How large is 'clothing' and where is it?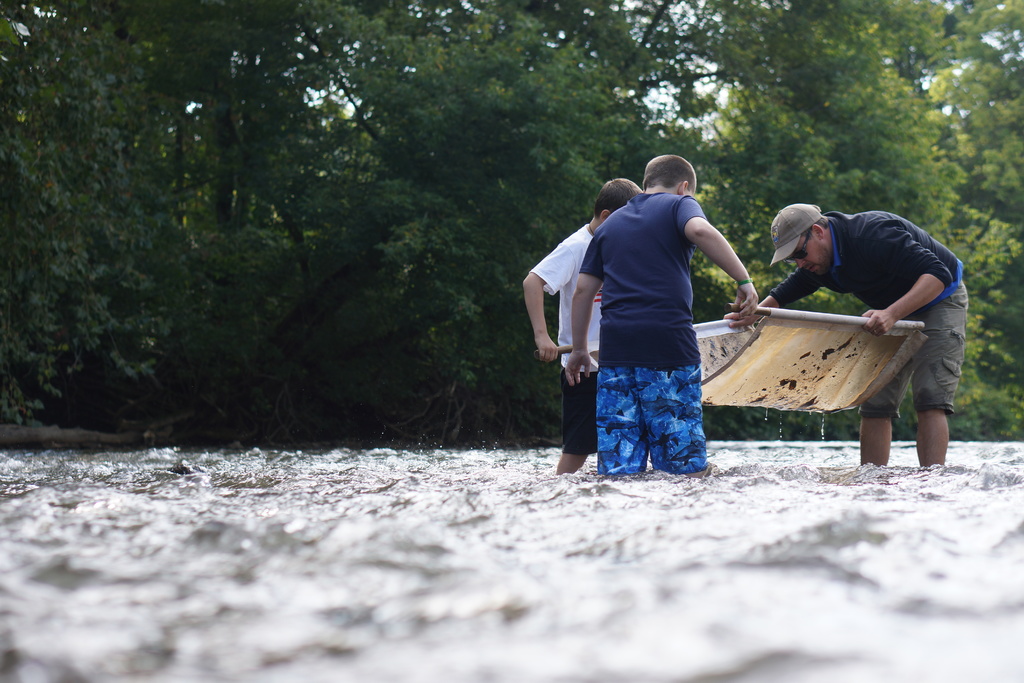
Bounding box: 531, 218, 600, 428.
